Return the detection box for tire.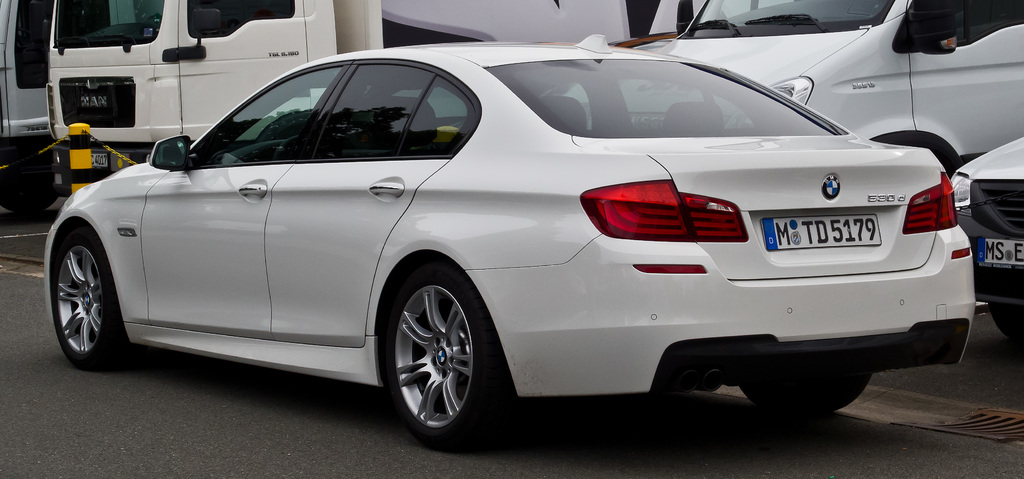
BBox(0, 136, 57, 217).
